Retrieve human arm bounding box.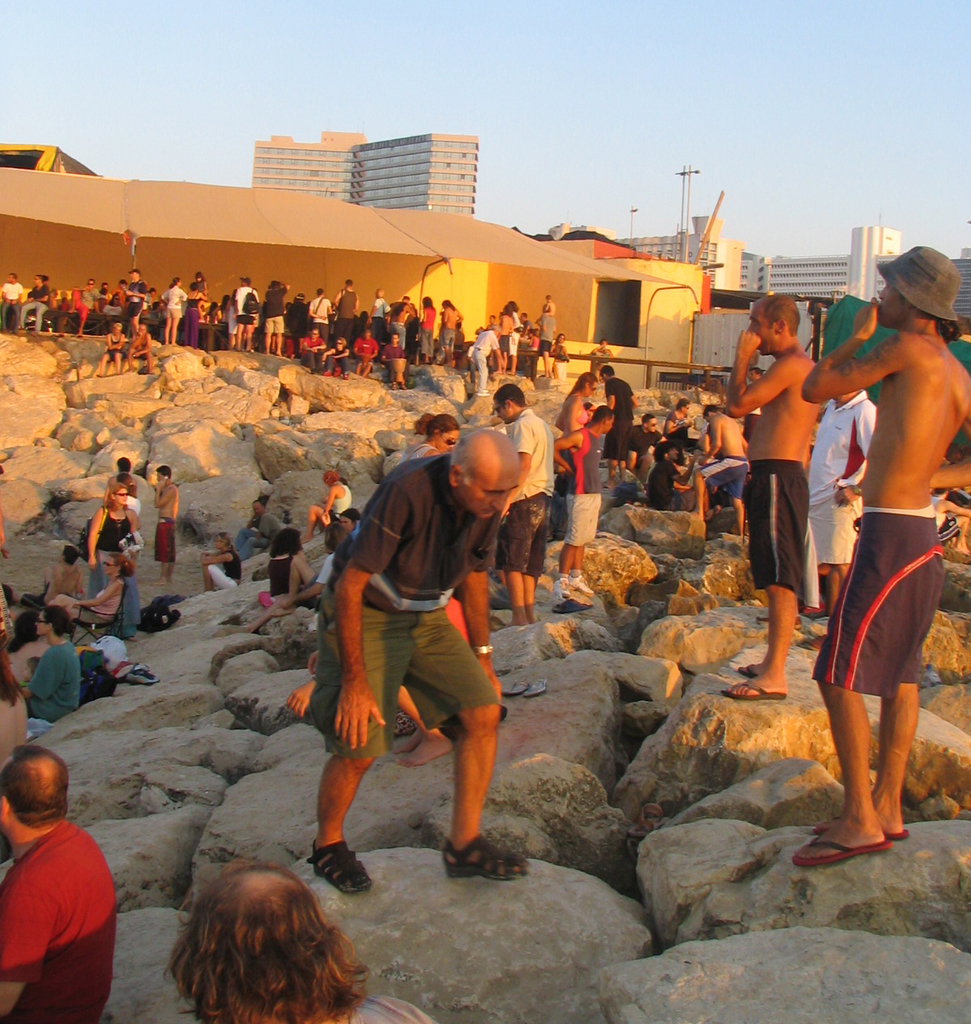
Bounding box: 72,283,89,294.
